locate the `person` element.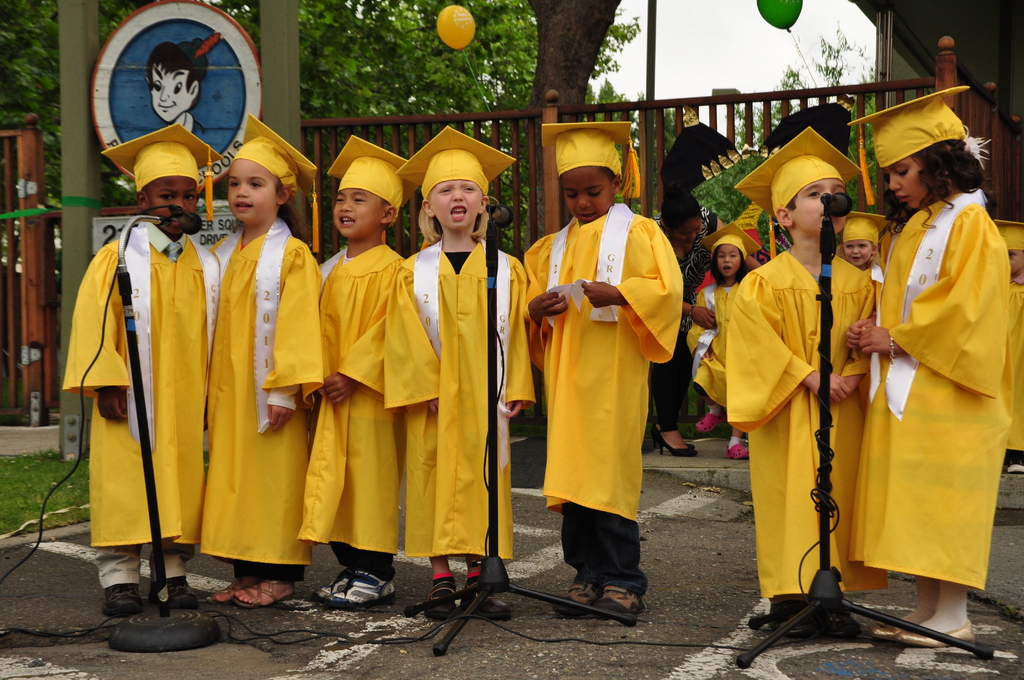
Element bbox: (688, 235, 746, 453).
